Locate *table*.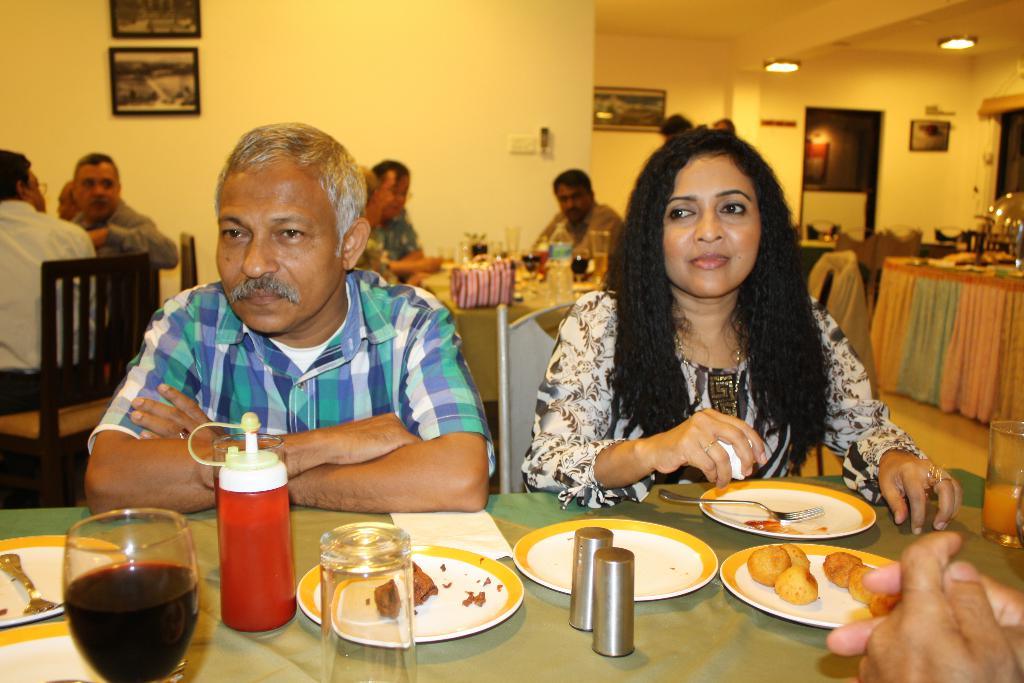
Bounding box: x1=422, y1=256, x2=595, y2=418.
